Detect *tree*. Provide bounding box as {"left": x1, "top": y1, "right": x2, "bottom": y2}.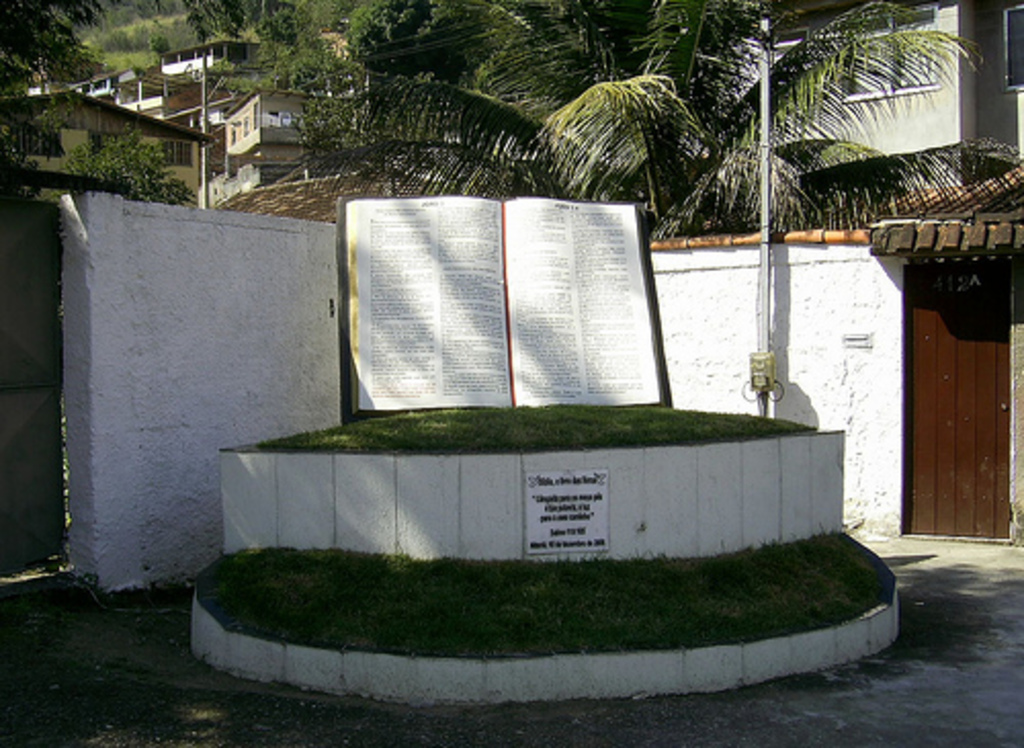
{"left": 0, "top": 49, "right": 59, "bottom": 207}.
